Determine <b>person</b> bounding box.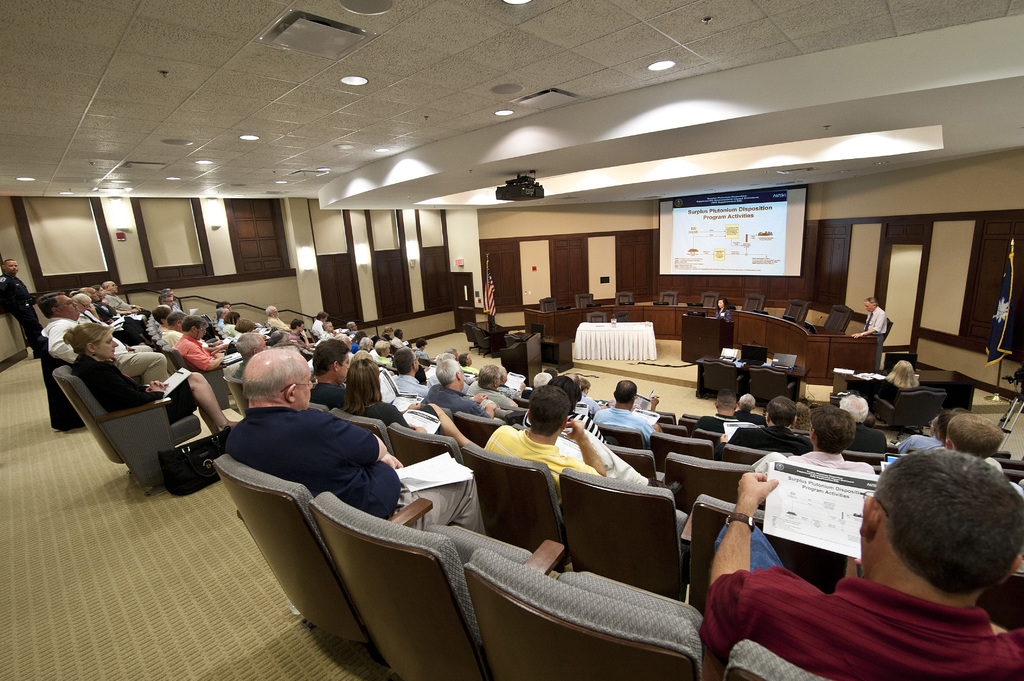
Determined: 0/259/44/360.
